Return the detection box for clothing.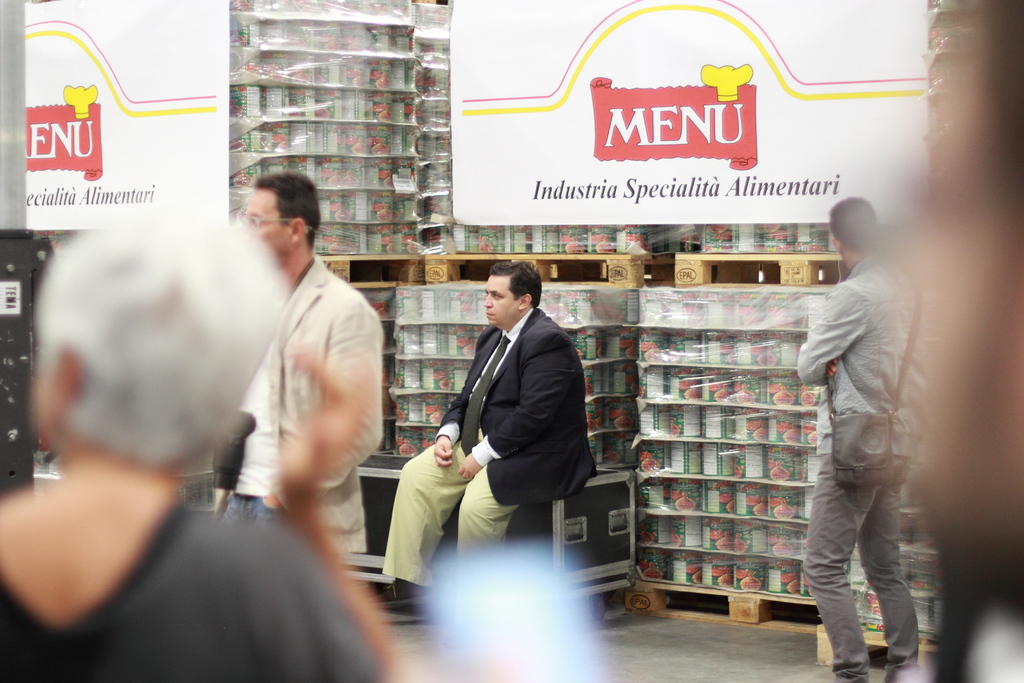
380/308/596/595.
